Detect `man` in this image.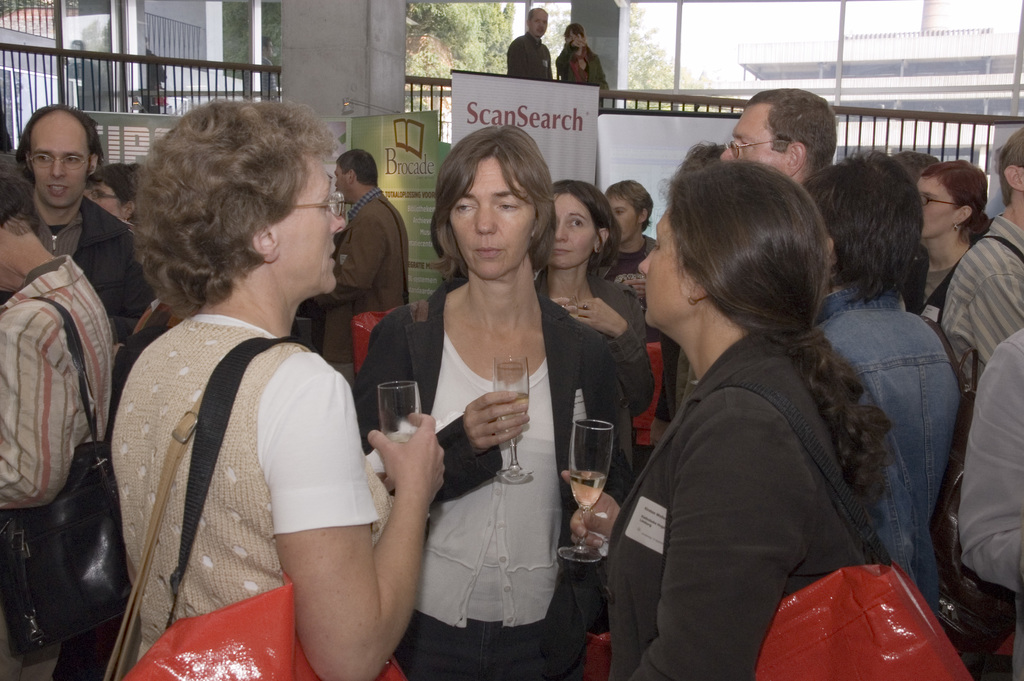
Detection: pyautogui.locateOnScreen(937, 131, 1023, 398).
